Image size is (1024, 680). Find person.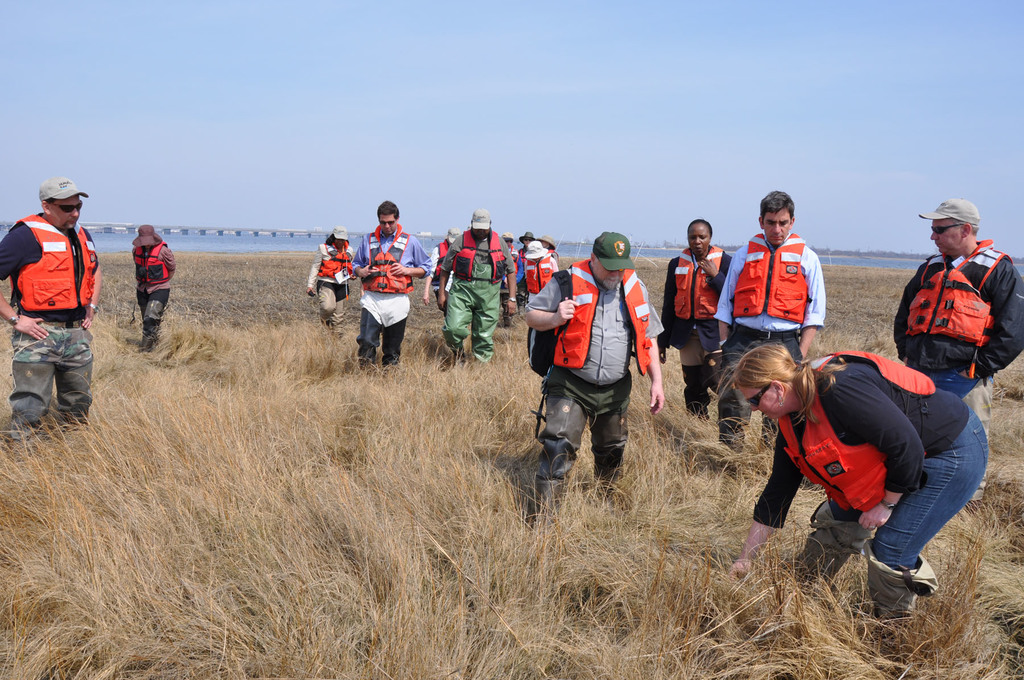
detection(716, 193, 833, 459).
